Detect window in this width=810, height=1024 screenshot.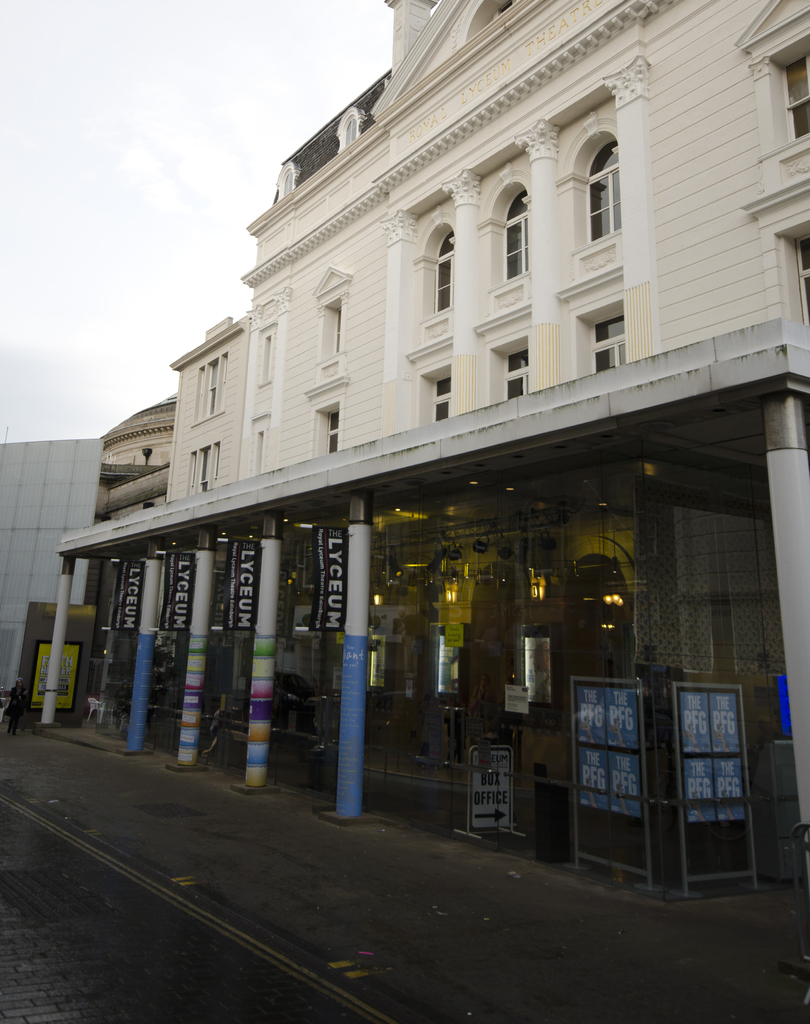
Detection: (588,139,620,242).
